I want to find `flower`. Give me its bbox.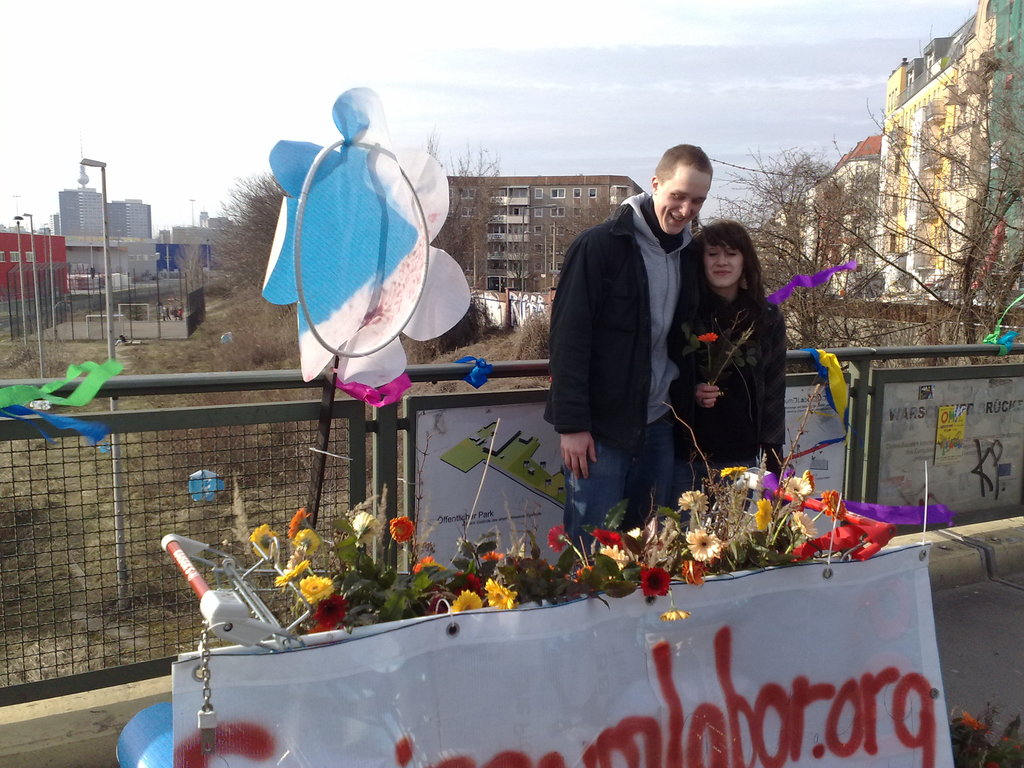
x1=548 y1=523 x2=565 y2=552.
